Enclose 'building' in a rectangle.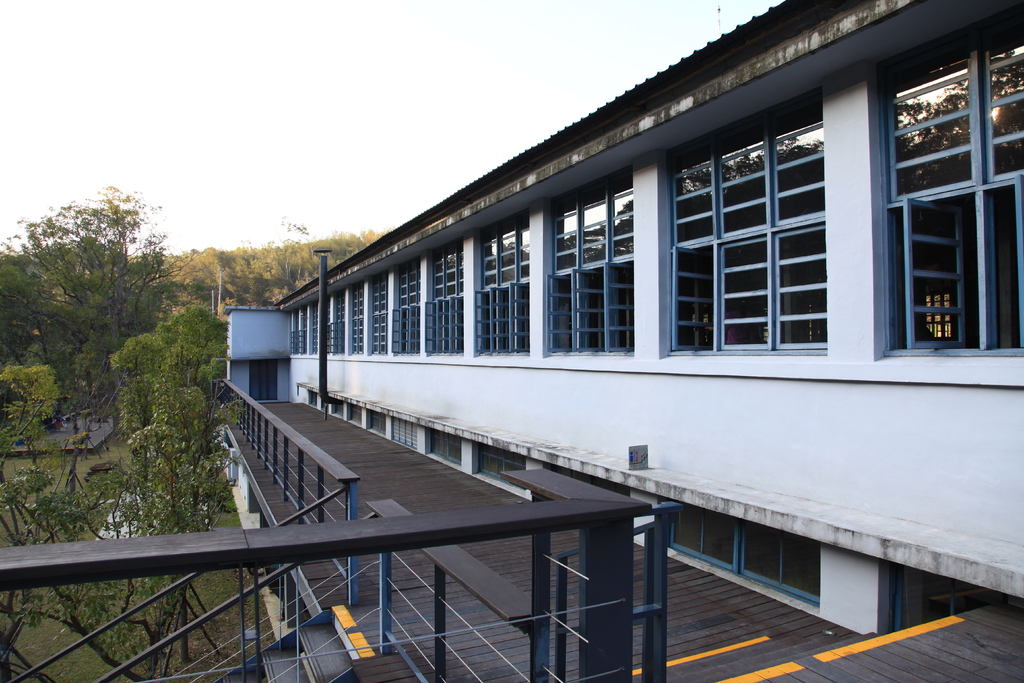
<region>193, 0, 1023, 682</region>.
